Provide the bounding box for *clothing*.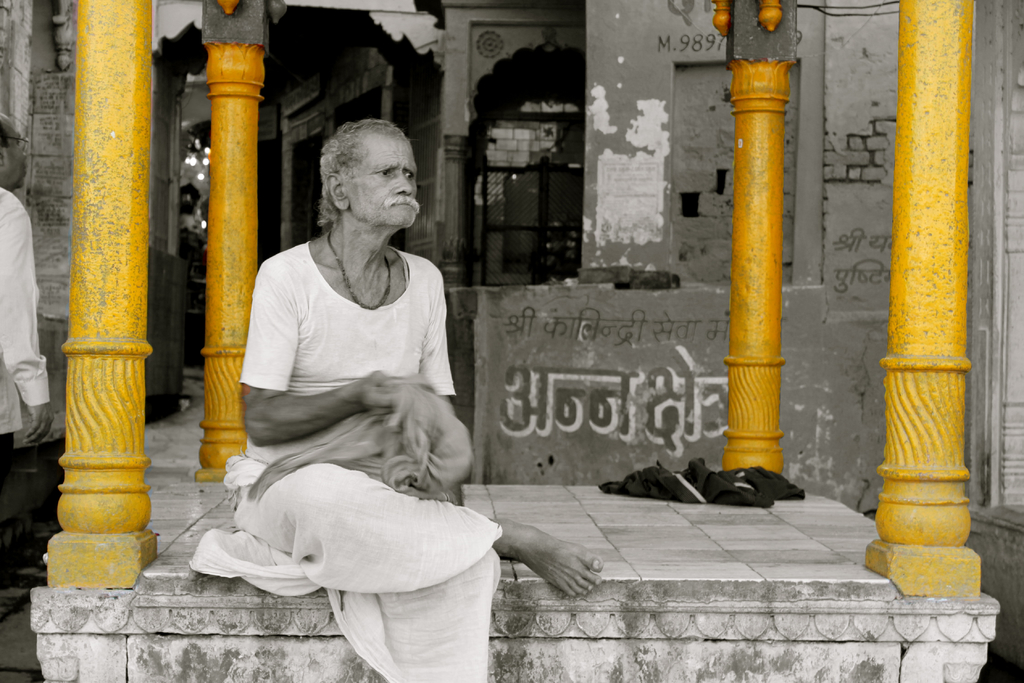
[x1=0, y1=186, x2=50, y2=482].
